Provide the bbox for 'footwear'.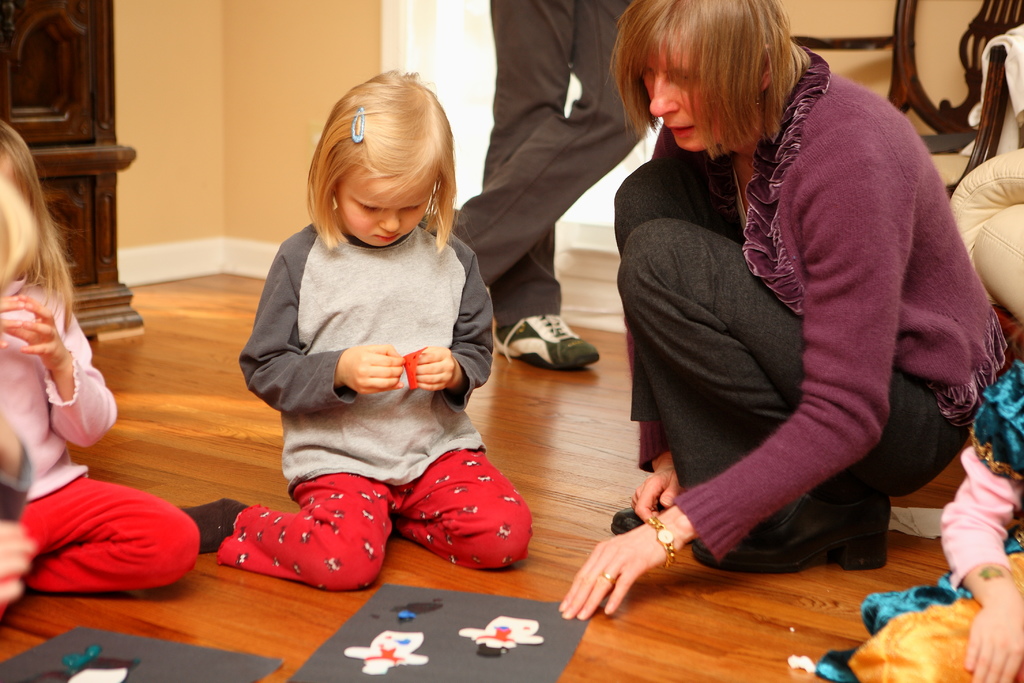
box(692, 493, 892, 579).
